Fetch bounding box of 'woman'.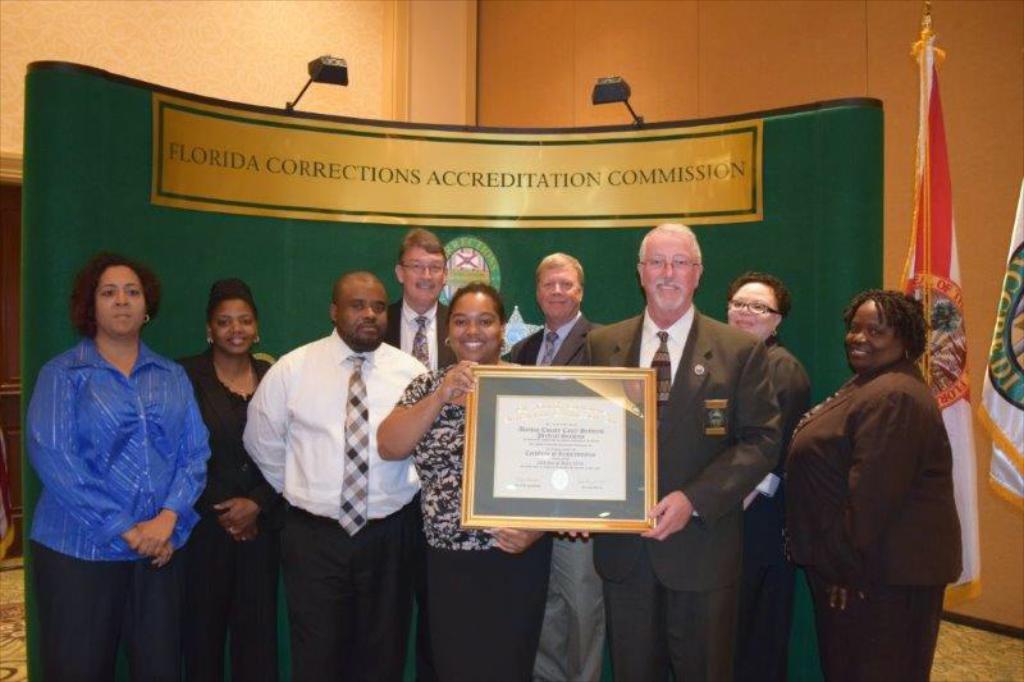
Bbox: 718 266 817 681.
